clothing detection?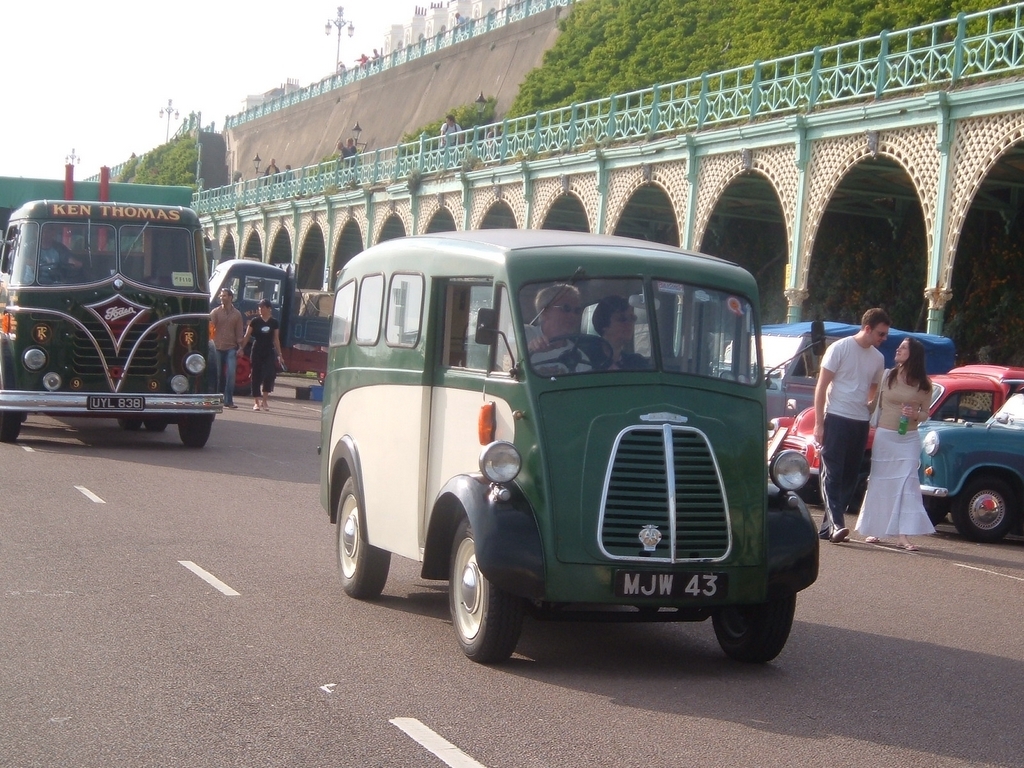
{"left": 847, "top": 373, "right": 945, "bottom": 534}
